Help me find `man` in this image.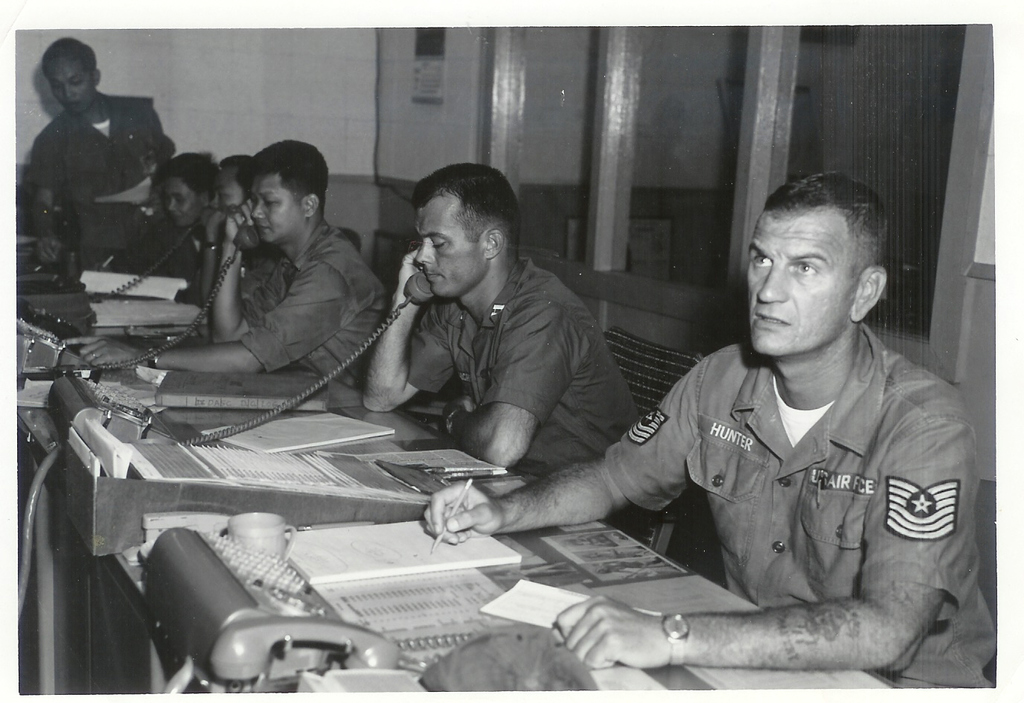
Found it: select_region(365, 156, 639, 537).
